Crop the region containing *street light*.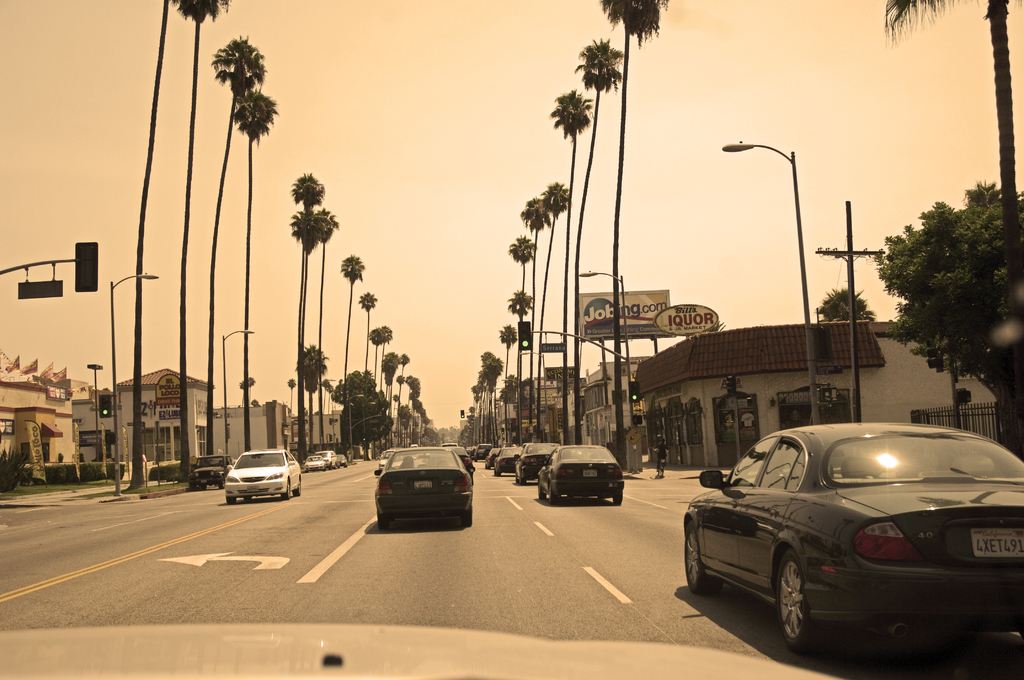
Crop region: (left=111, top=265, right=163, bottom=500).
